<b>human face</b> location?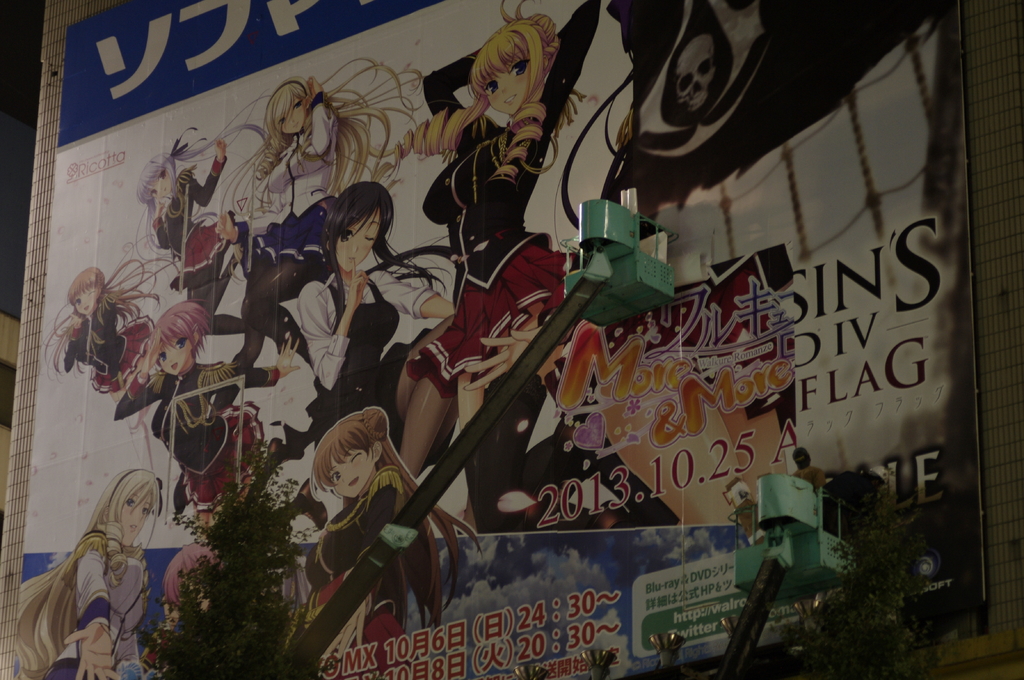
333 445 376 496
